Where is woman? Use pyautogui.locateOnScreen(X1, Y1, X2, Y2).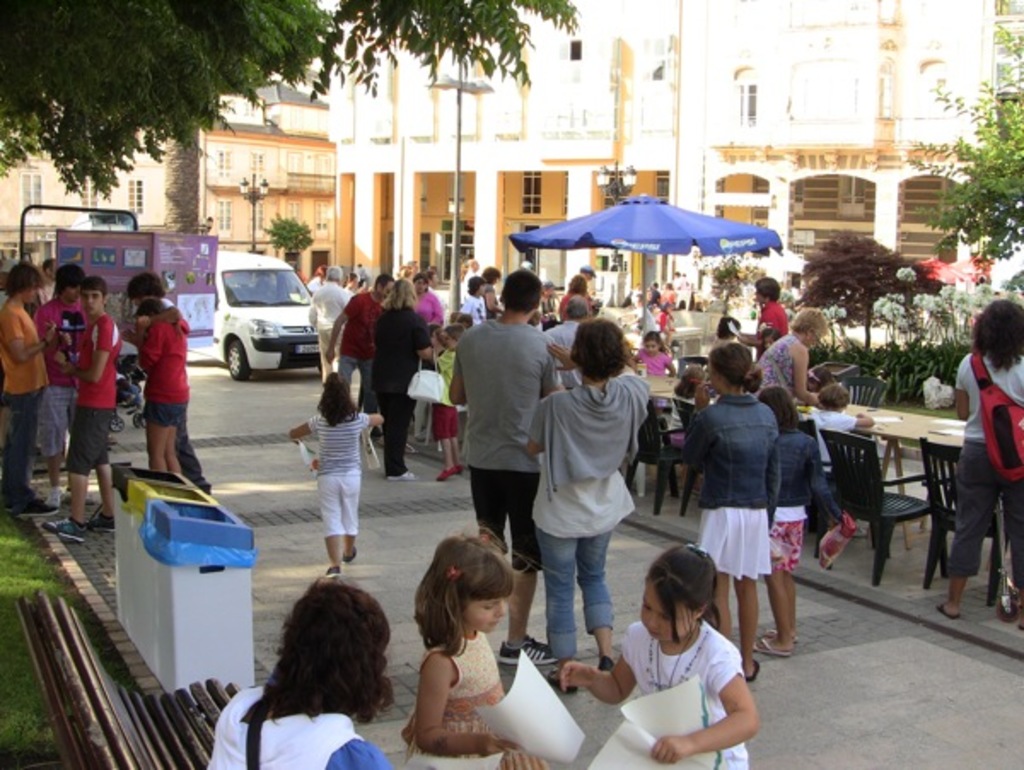
pyautogui.locateOnScreen(751, 309, 836, 411).
